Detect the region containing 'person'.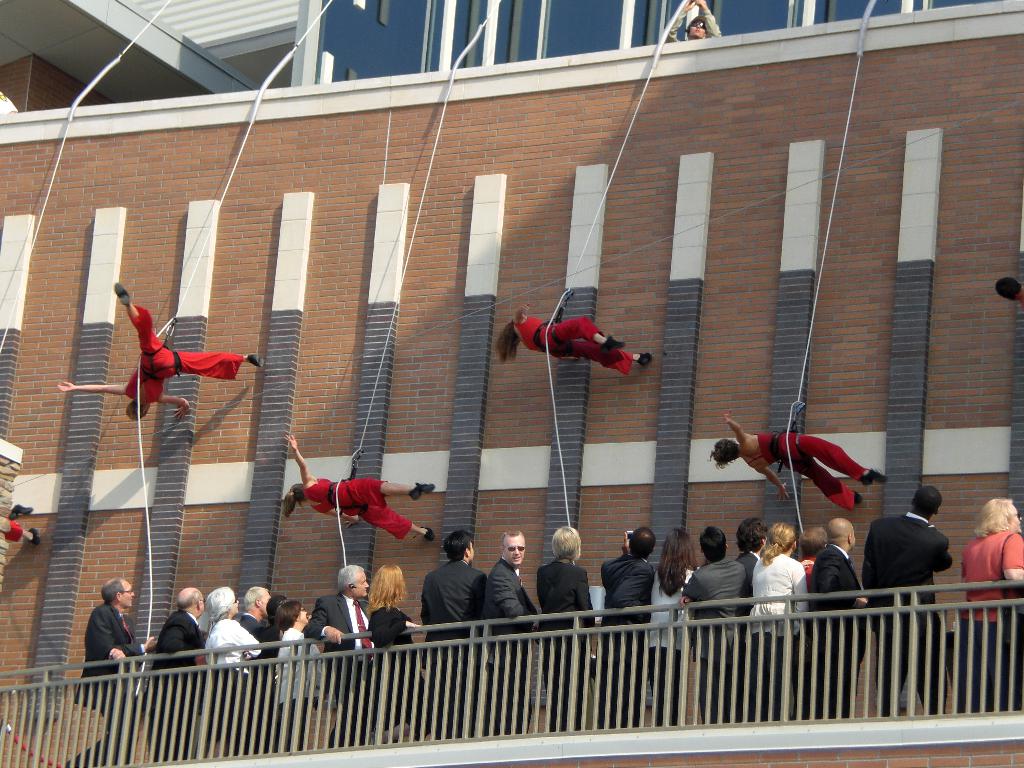
bbox(732, 515, 763, 596).
